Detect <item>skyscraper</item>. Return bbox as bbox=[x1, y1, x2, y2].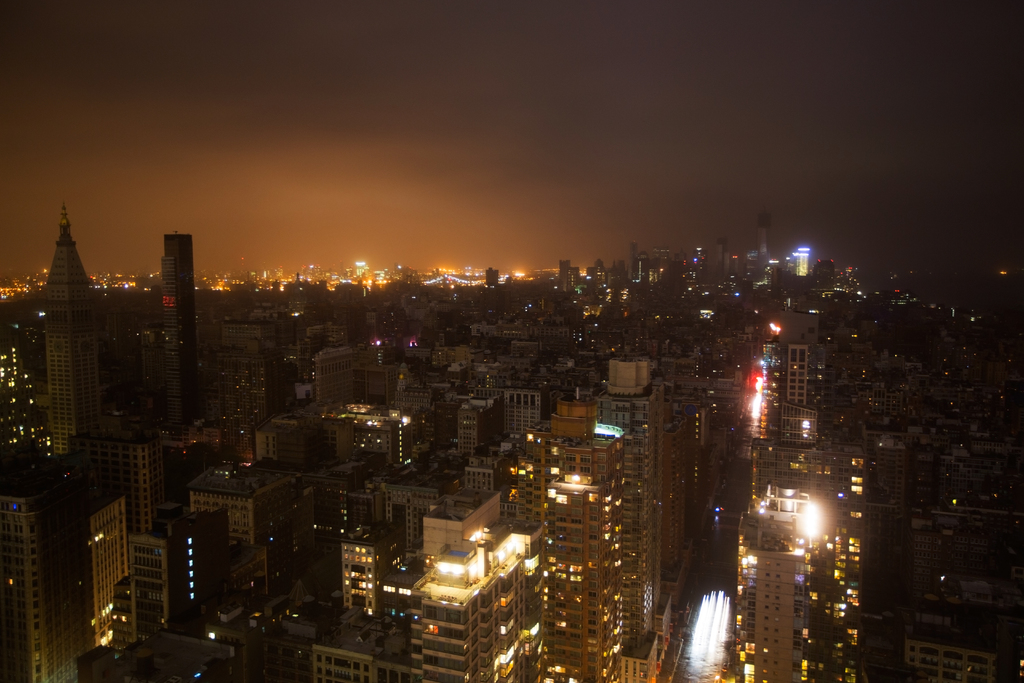
bbox=[162, 229, 195, 438].
